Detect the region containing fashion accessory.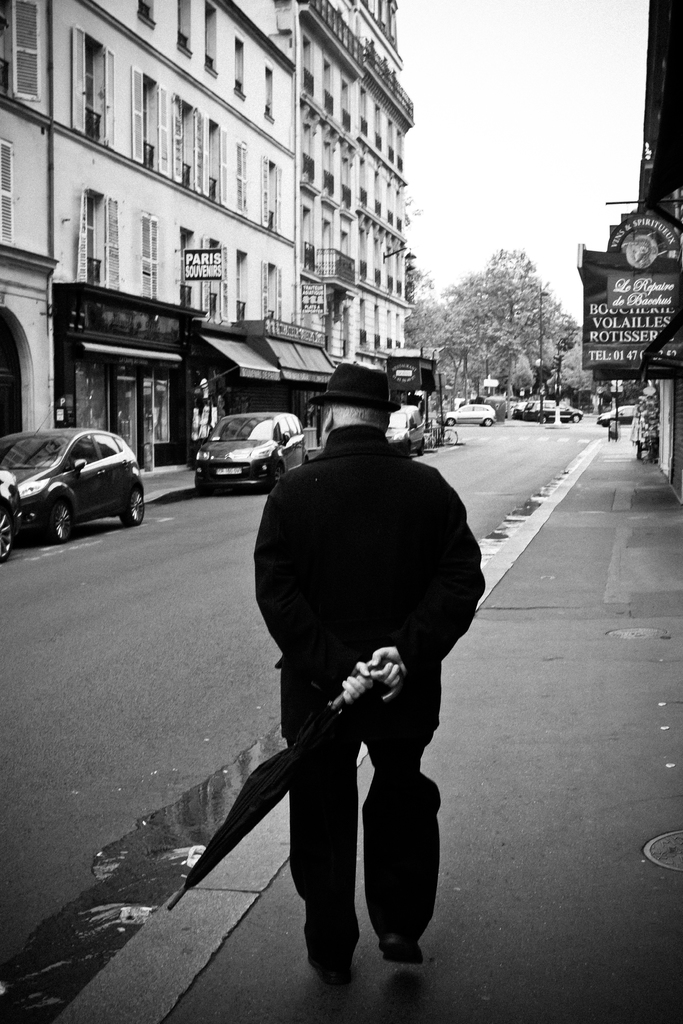
304 950 350 984.
